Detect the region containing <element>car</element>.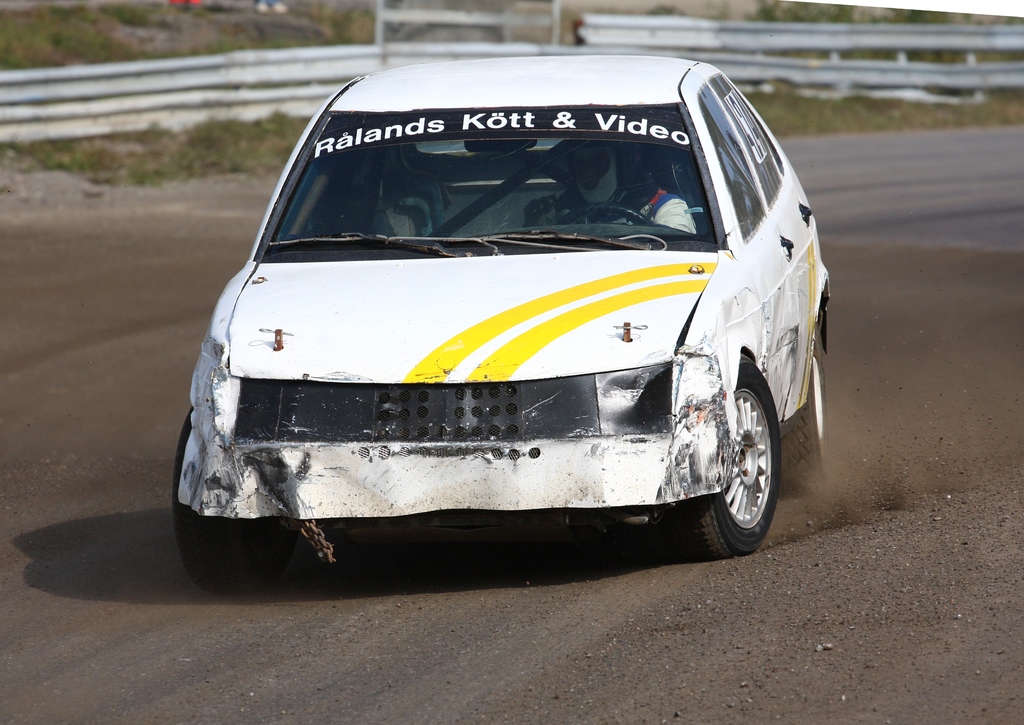
(left=173, top=54, right=836, bottom=571).
